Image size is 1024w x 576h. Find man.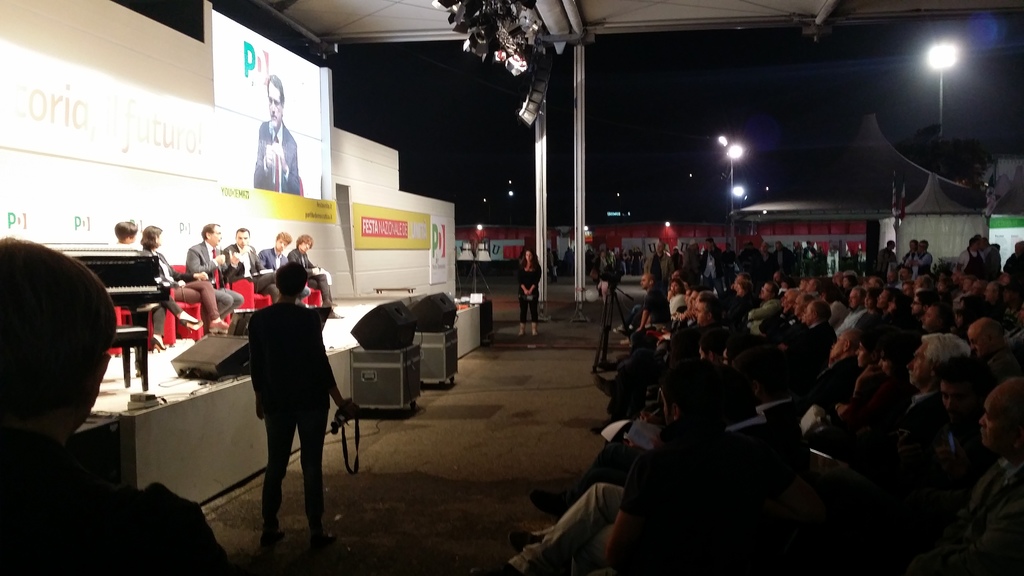
box(255, 232, 309, 303).
